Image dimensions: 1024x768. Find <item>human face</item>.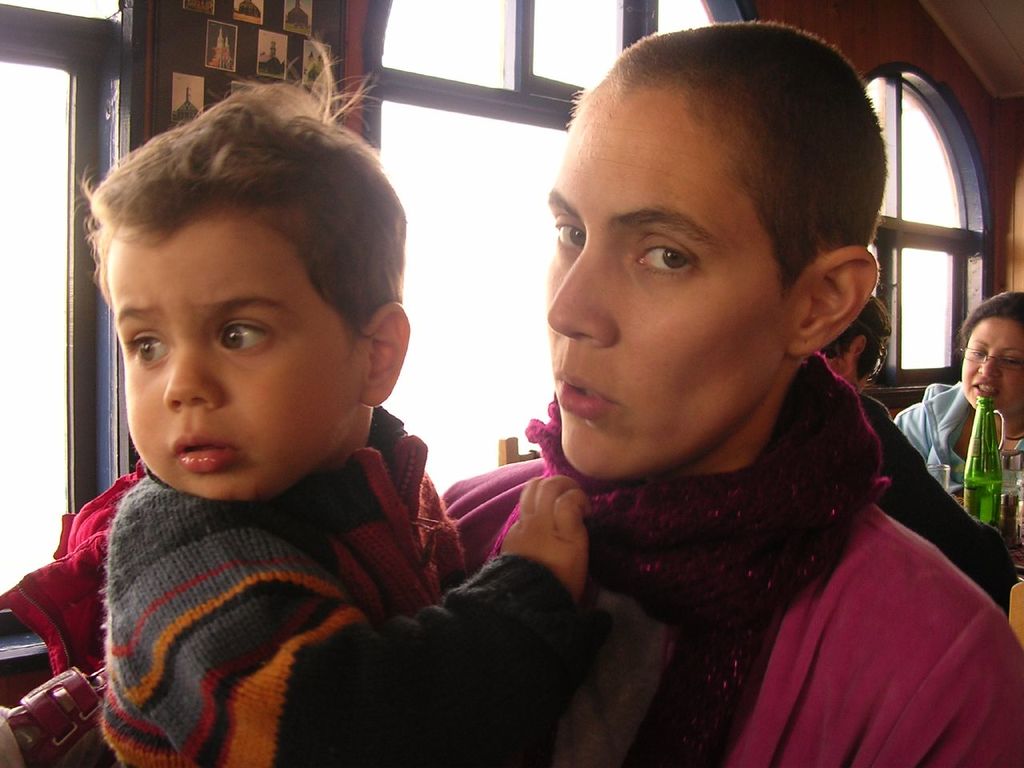
left=964, top=314, right=1023, bottom=416.
